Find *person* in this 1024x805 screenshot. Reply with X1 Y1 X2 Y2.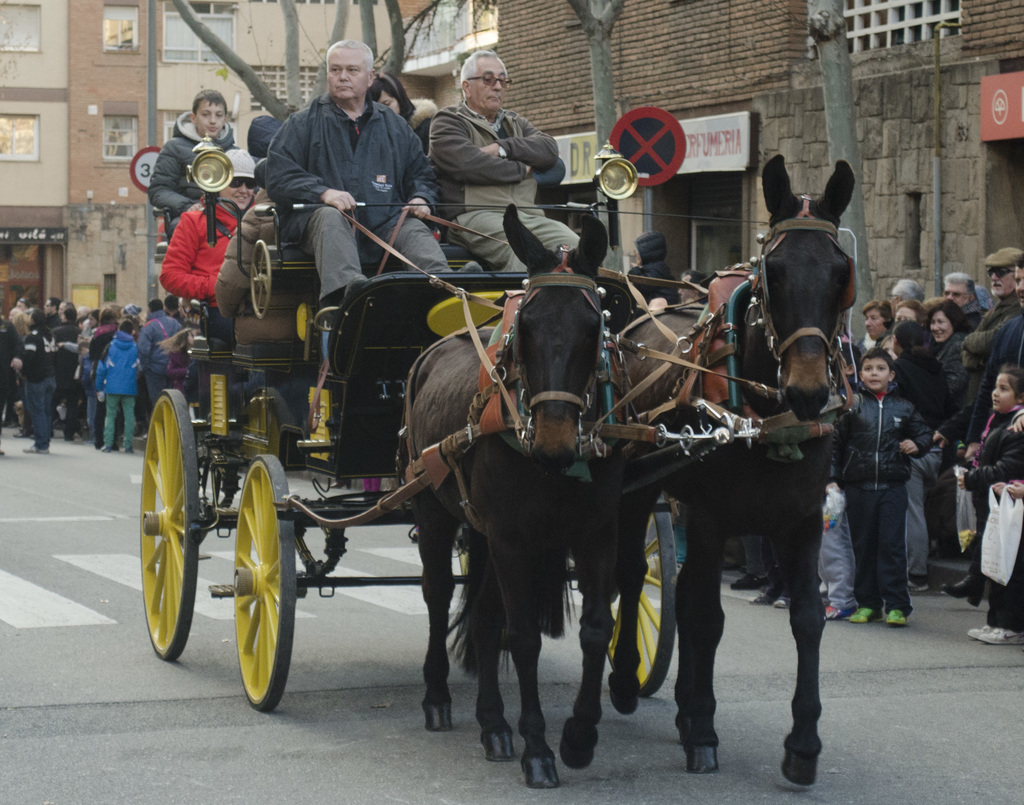
96 316 142 458.
